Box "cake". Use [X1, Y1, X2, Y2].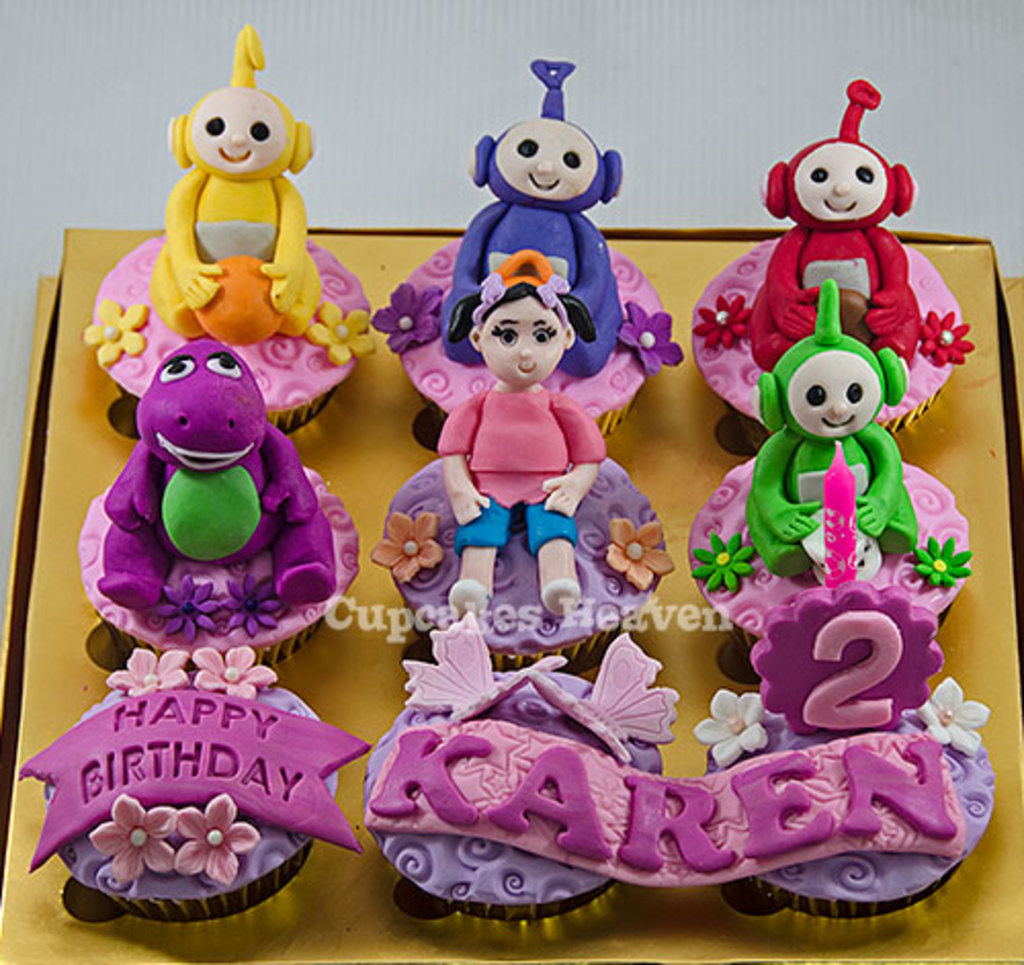
[688, 281, 971, 639].
